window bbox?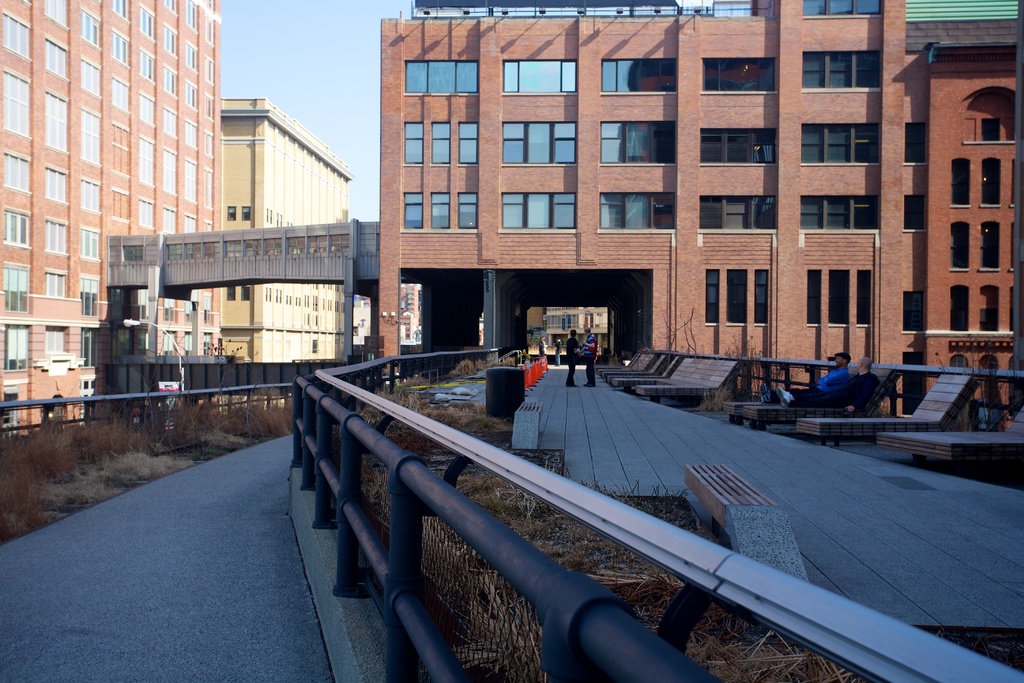
111/0/131/27
